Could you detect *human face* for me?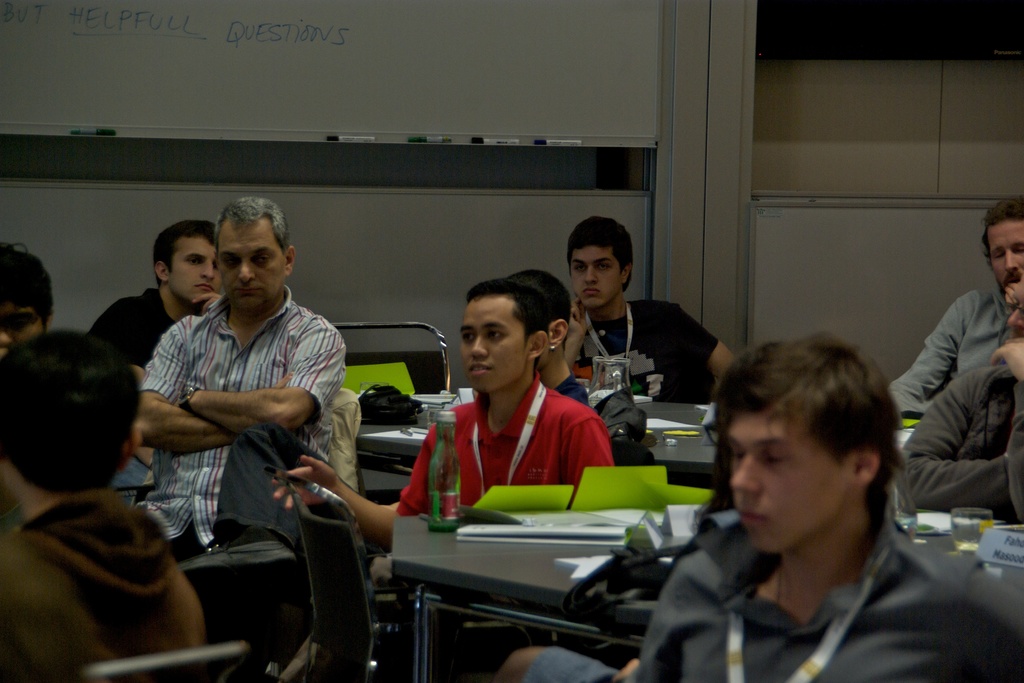
Detection result: rect(728, 414, 847, 554).
